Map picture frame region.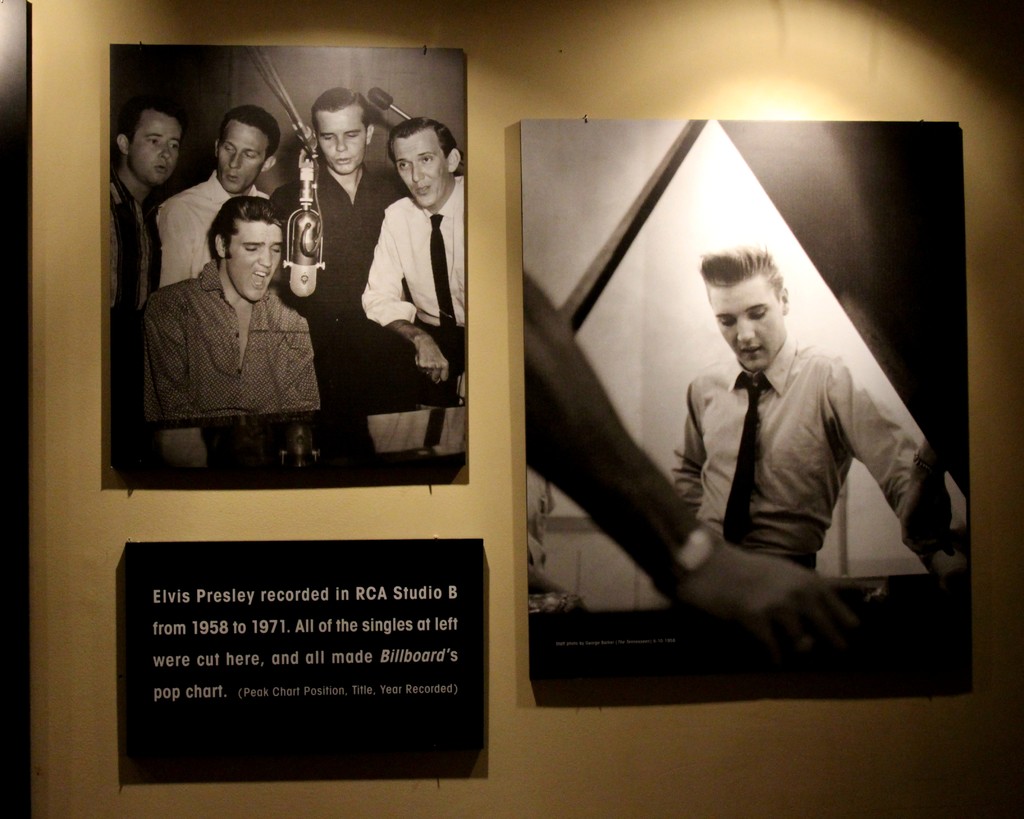
Mapped to 517:115:982:701.
